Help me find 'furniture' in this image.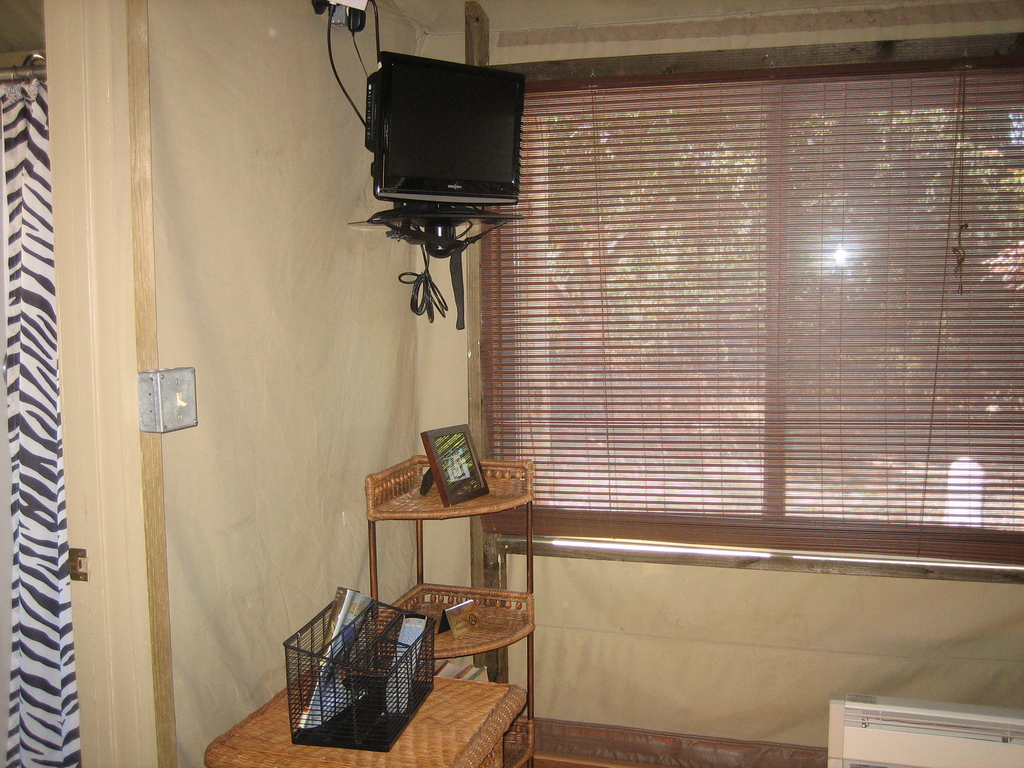
Found it: 204:662:530:767.
